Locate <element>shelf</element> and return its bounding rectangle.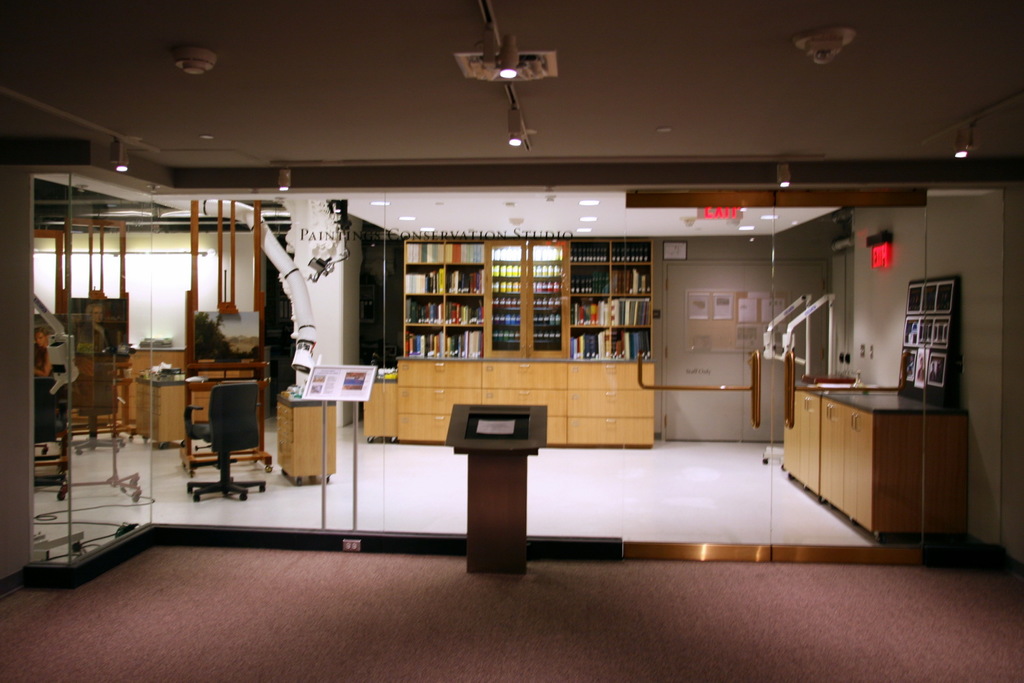
(399,263,445,294).
